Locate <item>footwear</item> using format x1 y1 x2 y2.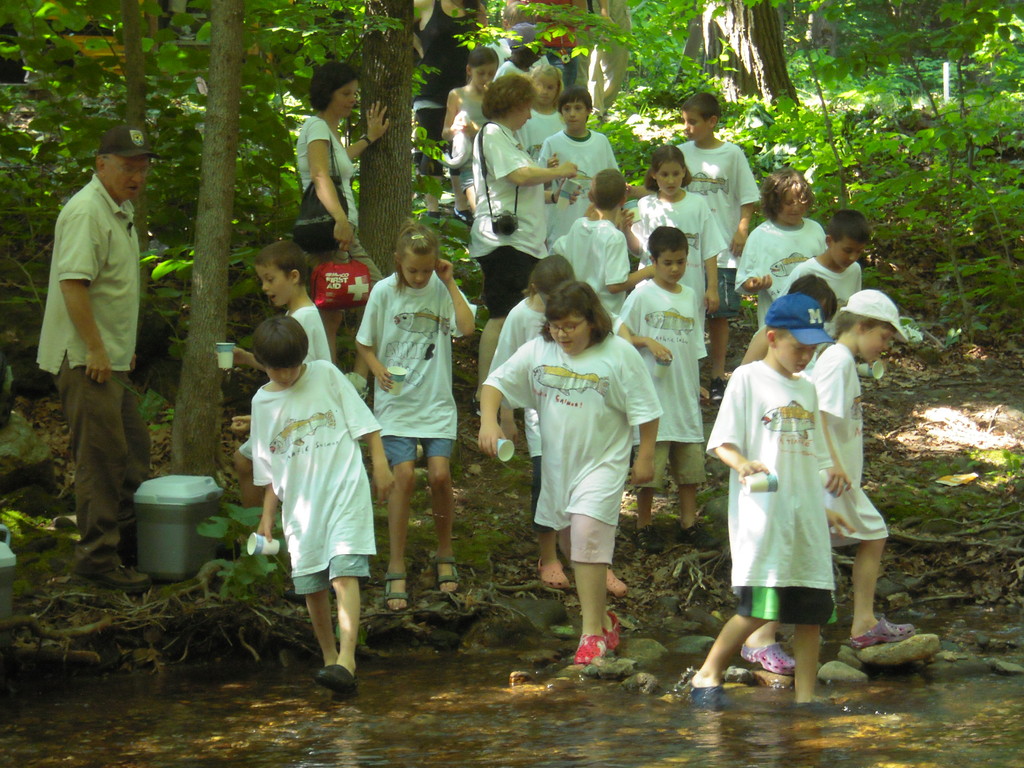
79 562 152 594.
